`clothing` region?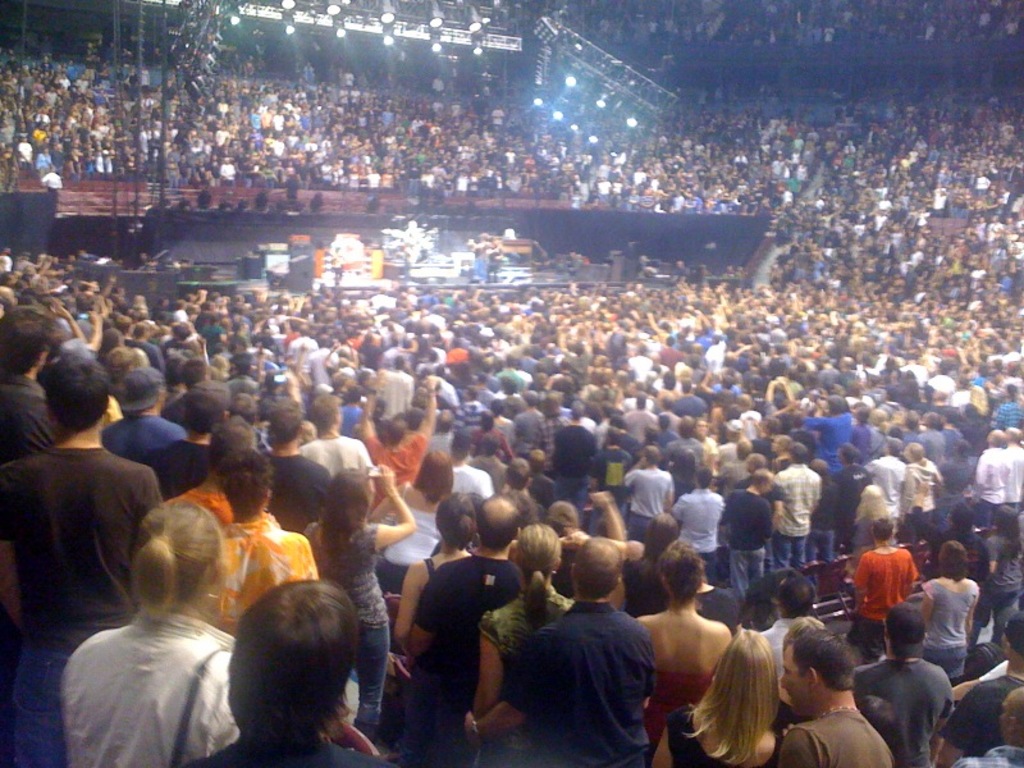
x1=303, y1=430, x2=369, y2=479
